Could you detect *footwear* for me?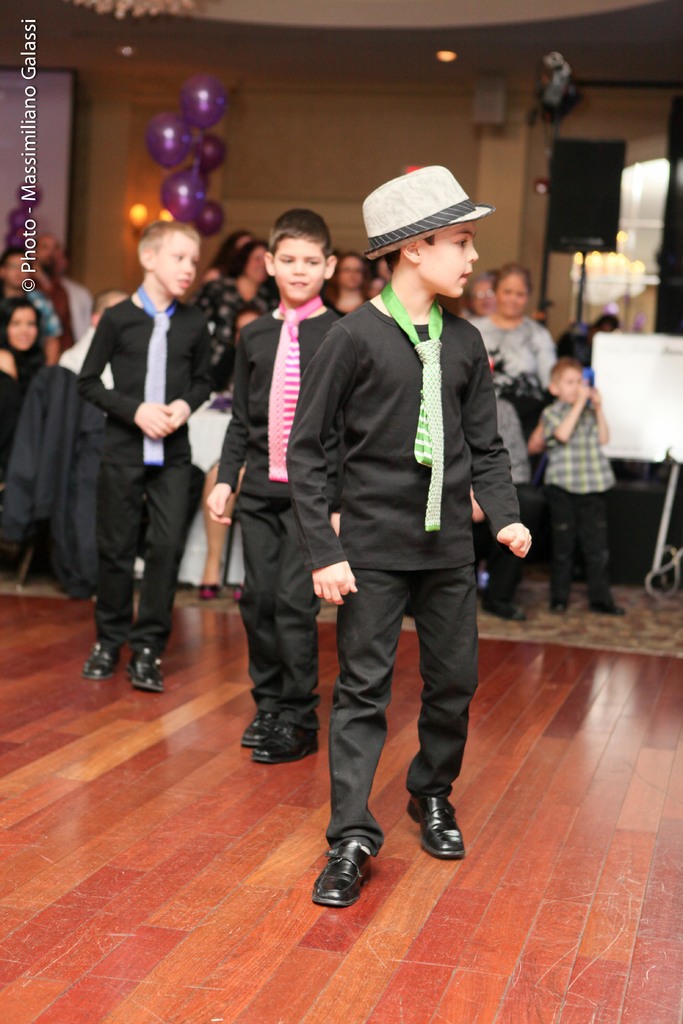
Detection result: x1=85 y1=641 x2=122 y2=676.
